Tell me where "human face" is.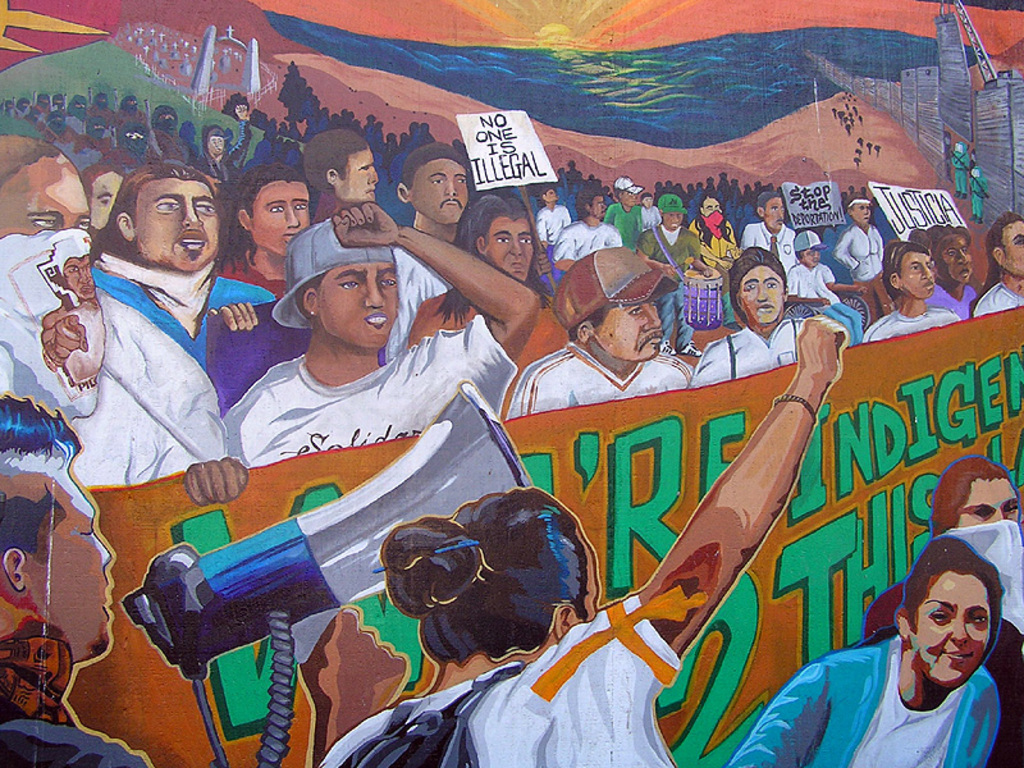
"human face" is at bbox=(891, 572, 997, 695).
